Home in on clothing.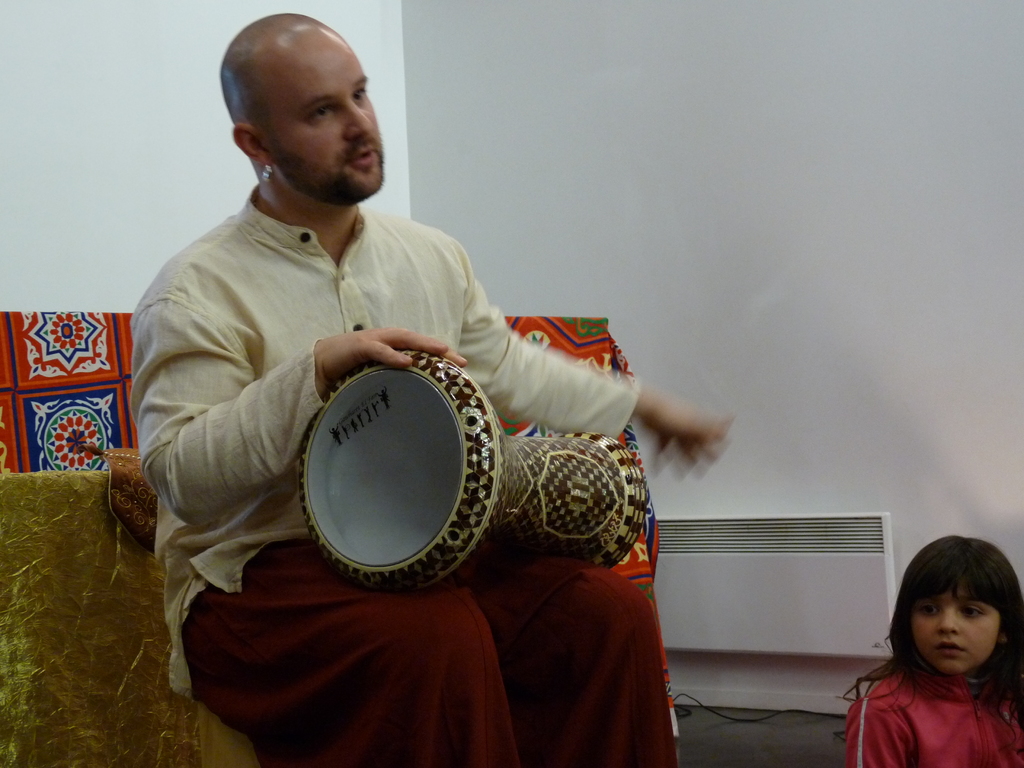
Homed in at region(849, 652, 1023, 767).
